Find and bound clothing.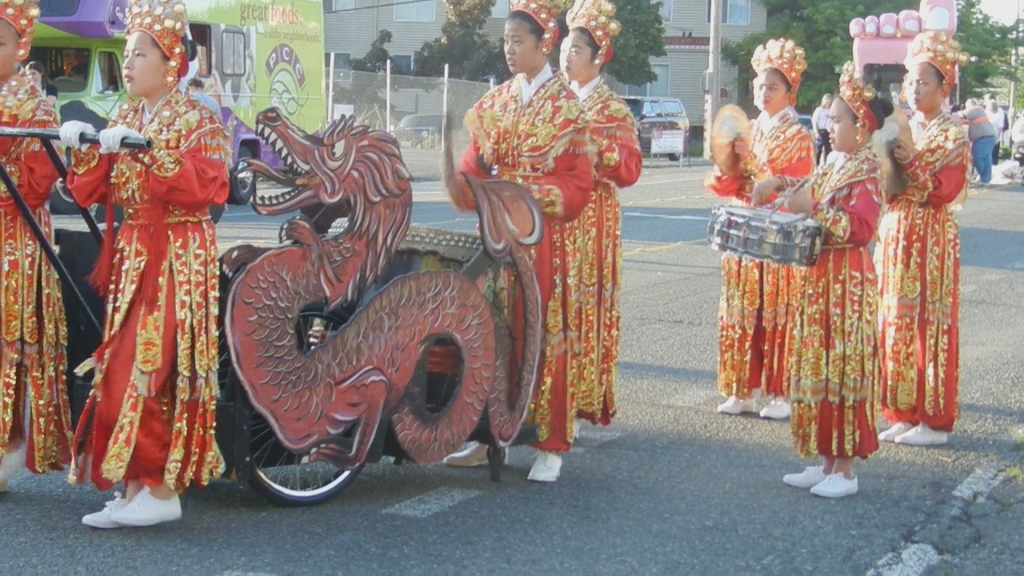
Bound: [left=704, top=106, right=815, bottom=396].
